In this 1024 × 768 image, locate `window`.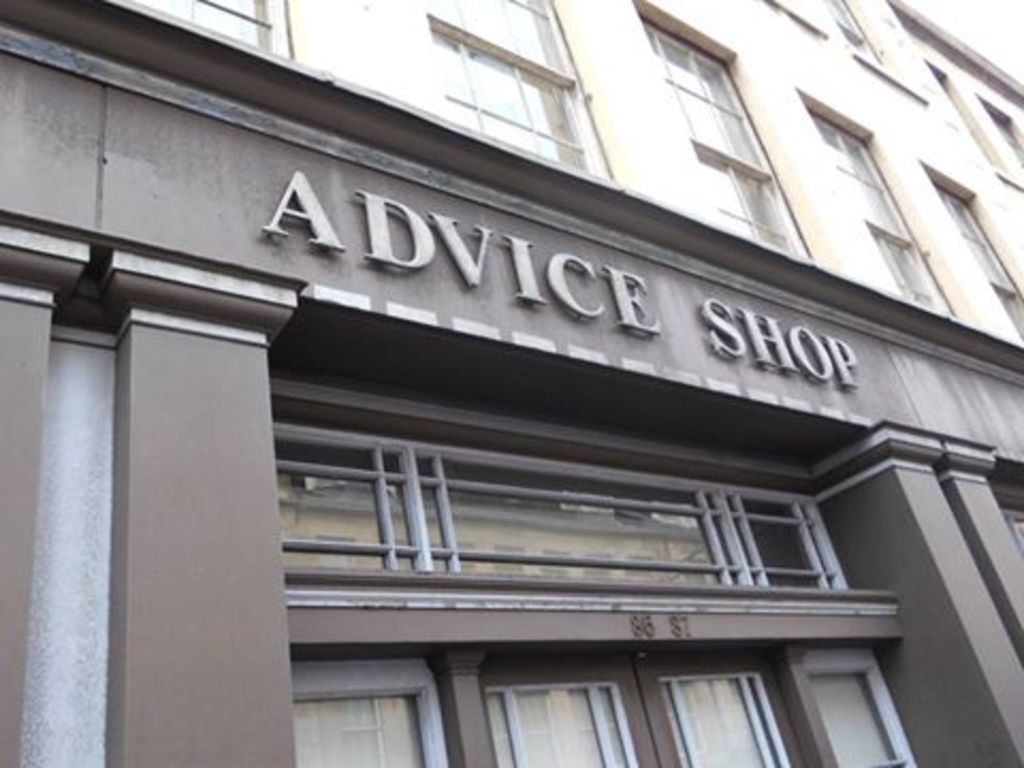
Bounding box: 774, 0, 826, 34.
